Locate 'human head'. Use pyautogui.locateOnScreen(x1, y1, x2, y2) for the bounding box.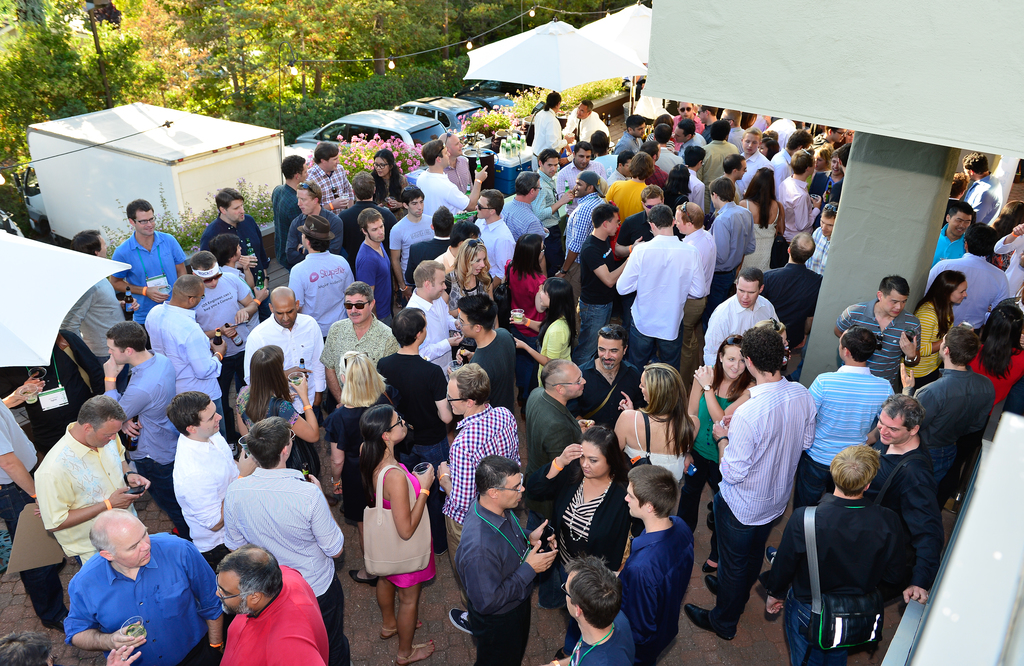
pyautogui.locateOnScreen(342, 278, 374, 326).
